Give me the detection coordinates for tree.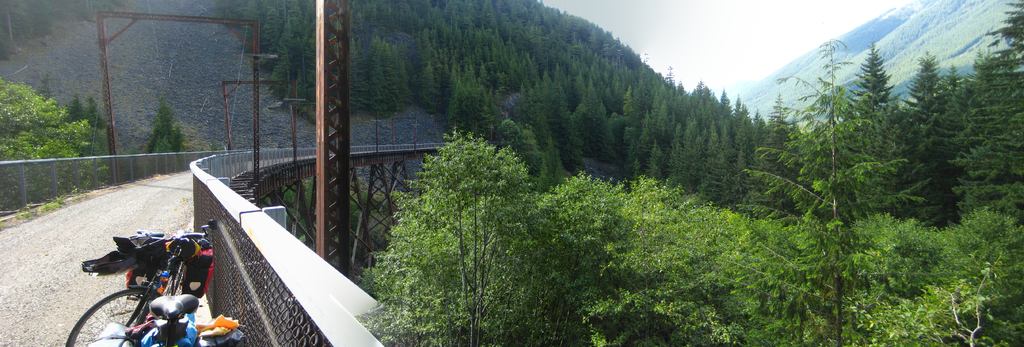
(152, 132, 176, 177).
